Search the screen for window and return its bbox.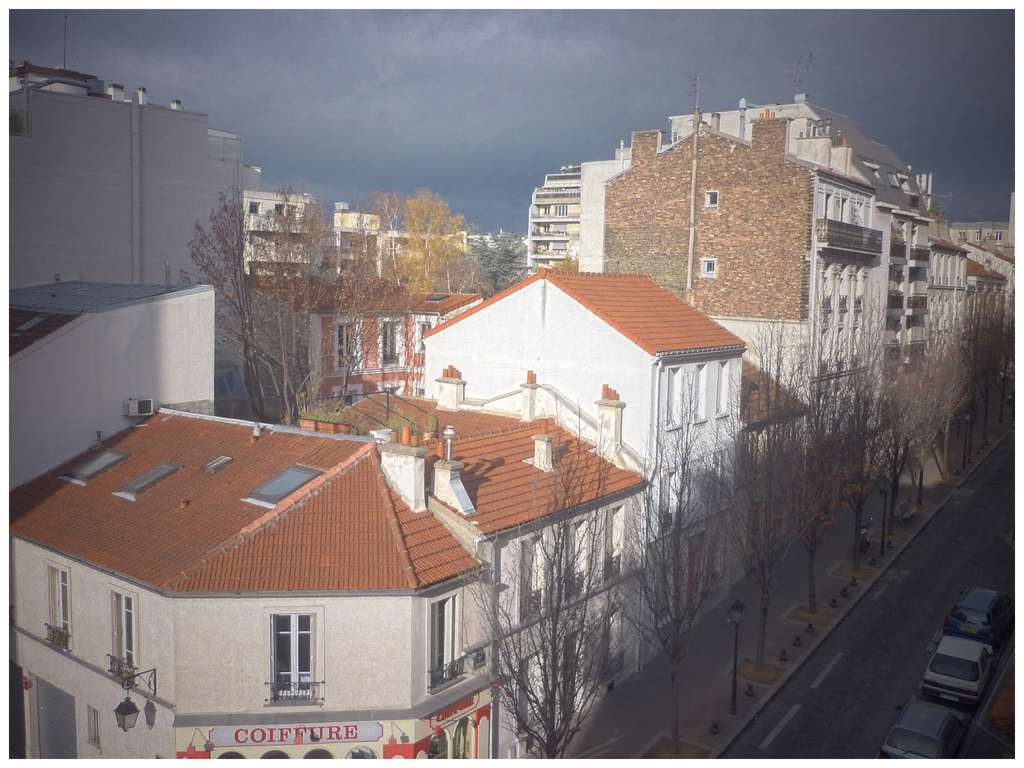
Found: bbox=(562, 522, 584, 596).
